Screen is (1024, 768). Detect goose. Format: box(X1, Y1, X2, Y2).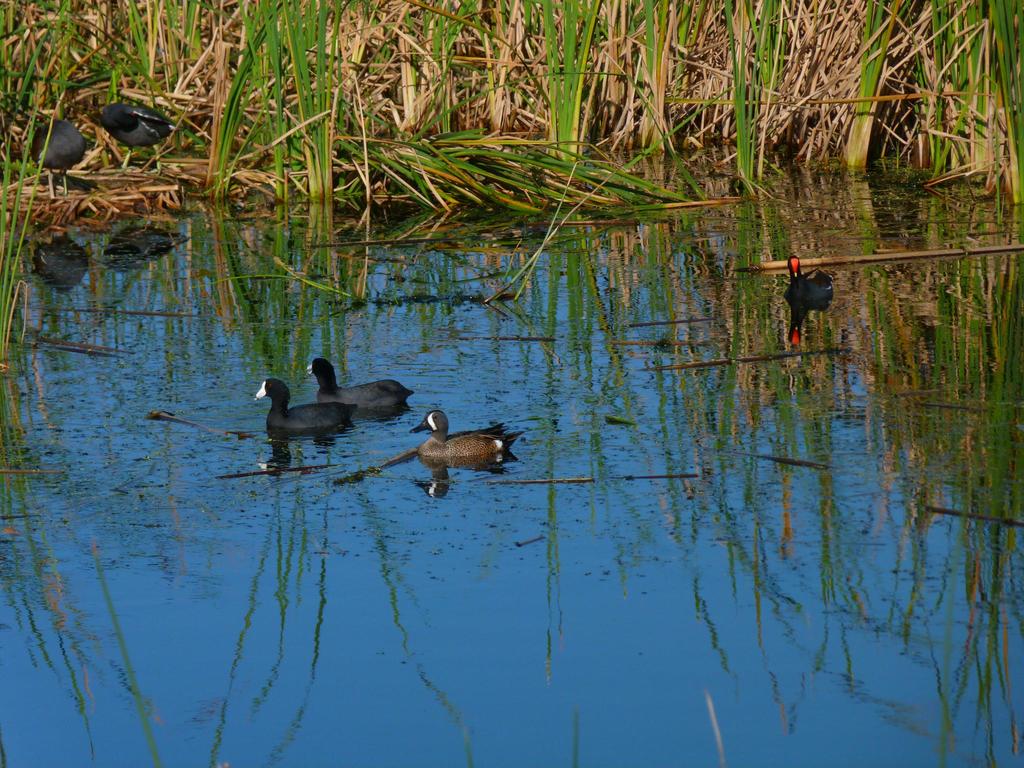
box(250, 371, 347, 444).
